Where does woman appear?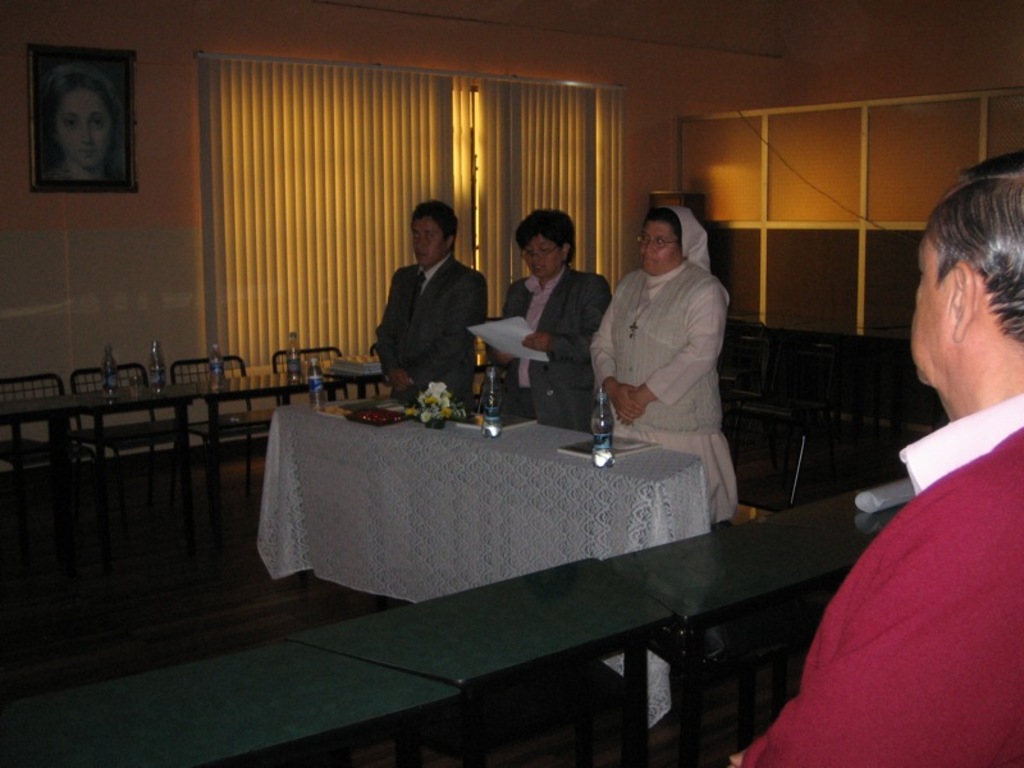
Appears at l=595, t=187, r=745, b=493.
